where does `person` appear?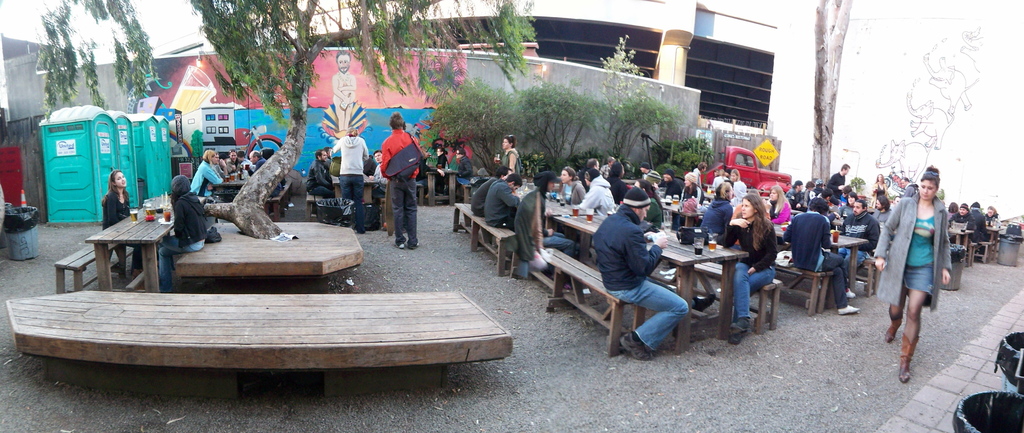
Appears at bbox=(588, 189, 691, 364).
